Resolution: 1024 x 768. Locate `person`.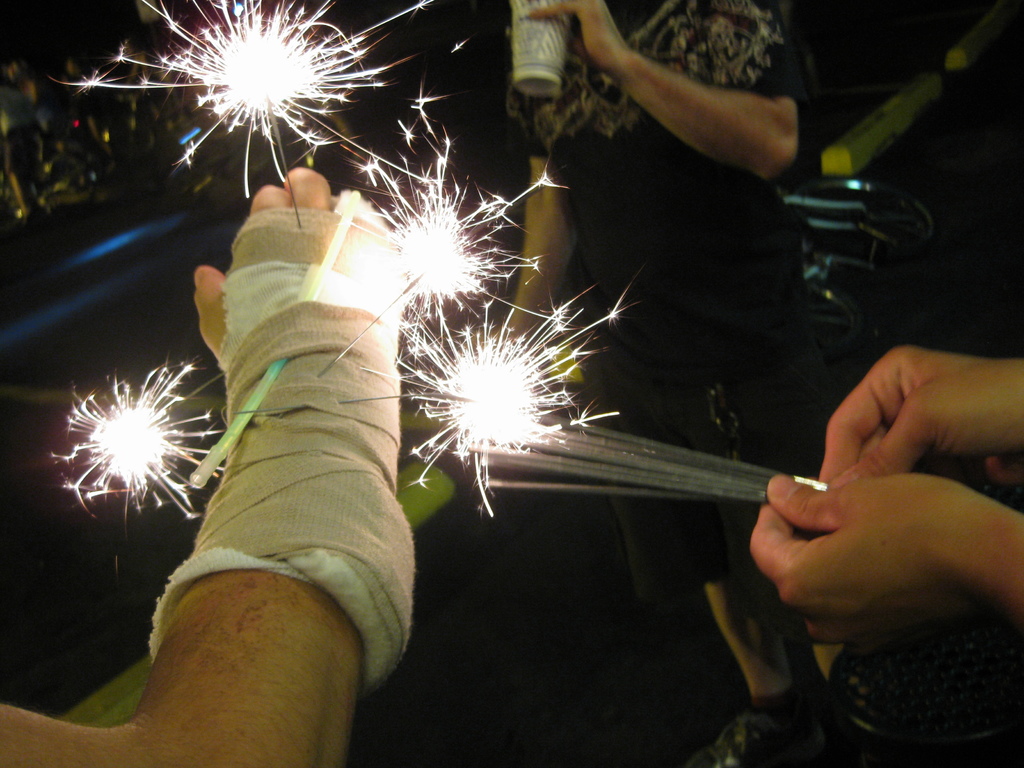
bbox=[744, 341, 1023, 644].
